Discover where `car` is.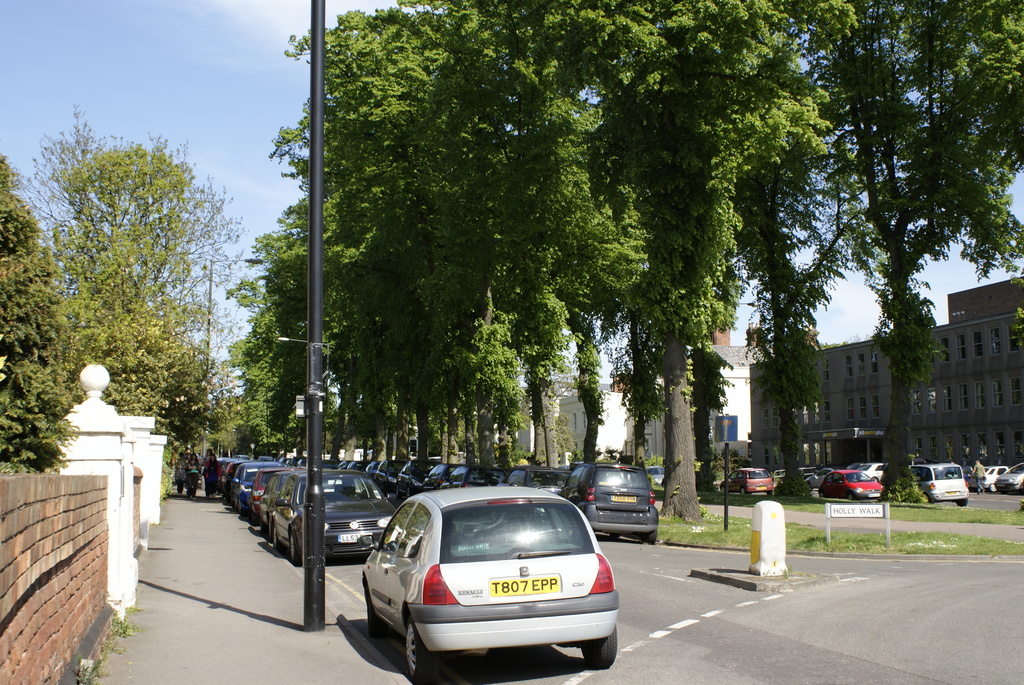
Discovered at 554, 458, 659, 544.
